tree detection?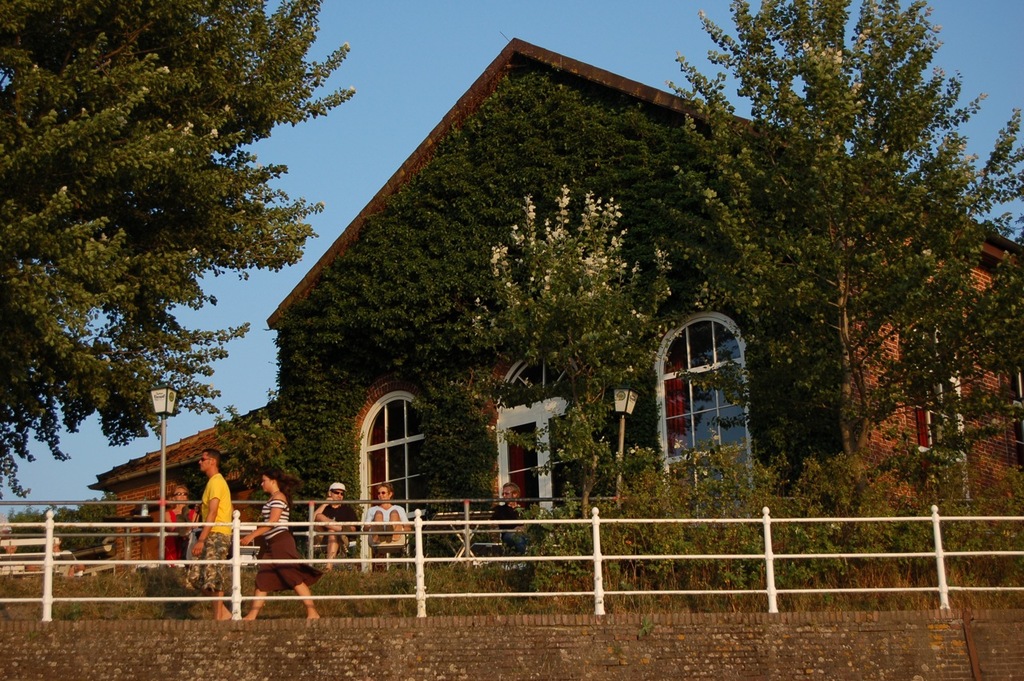
<bbox>683, 12, 998, 491</bbox>
